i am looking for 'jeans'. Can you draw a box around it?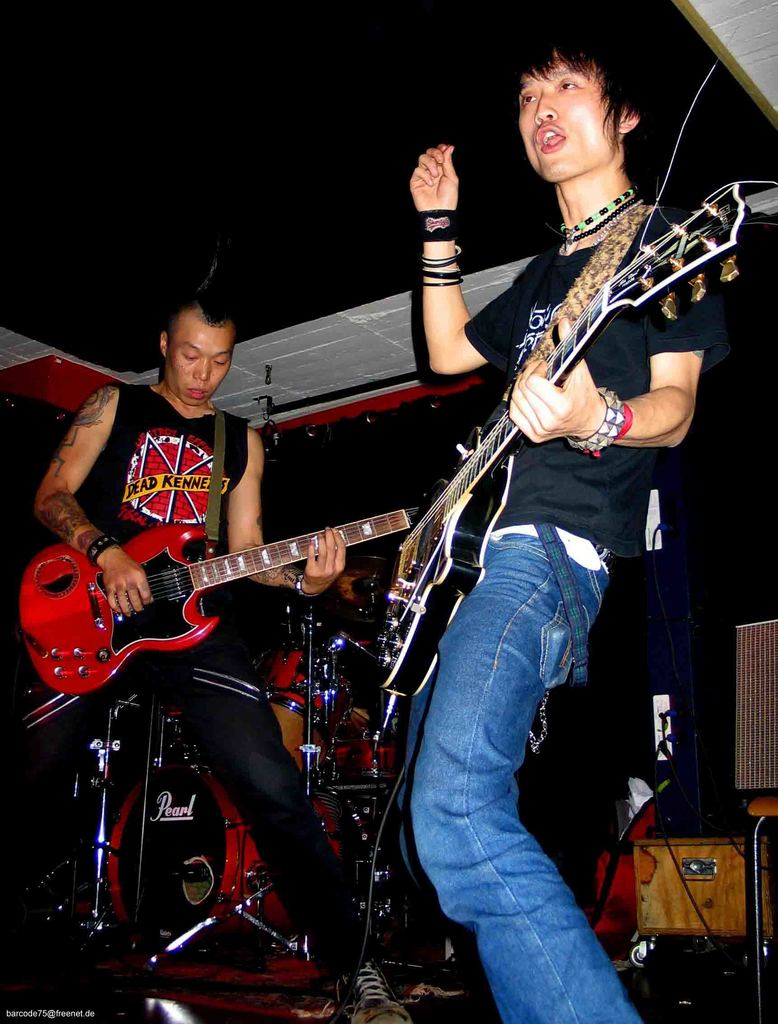
Sure, the bounding box is (left=3, top=629, right=343, bottom=998).
